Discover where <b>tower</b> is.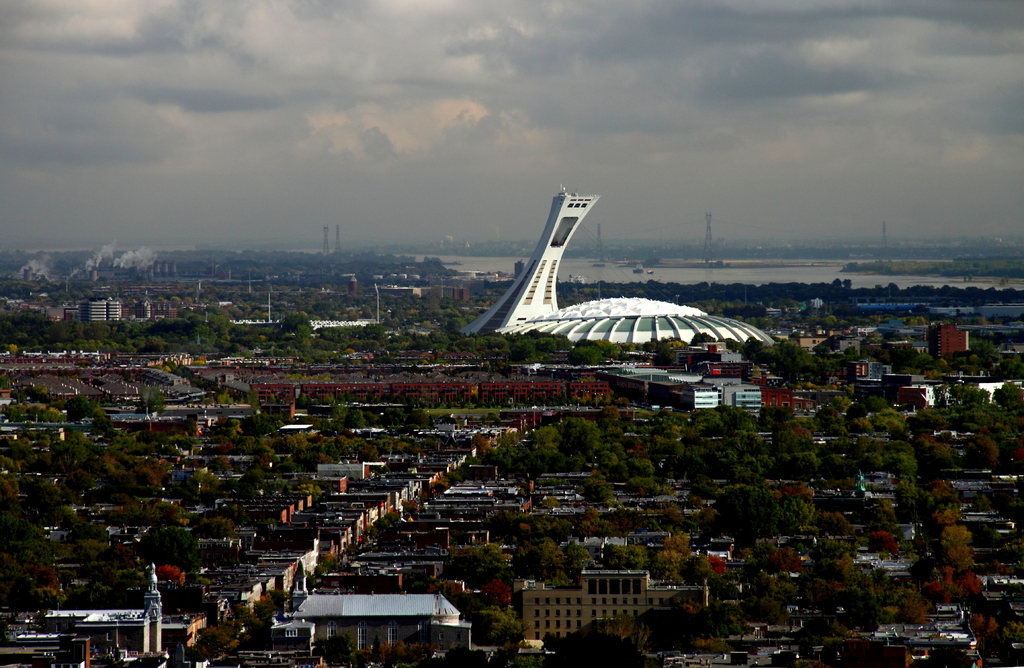
Discovered at (x1=325, y1=227, x2=333, y2=259).
